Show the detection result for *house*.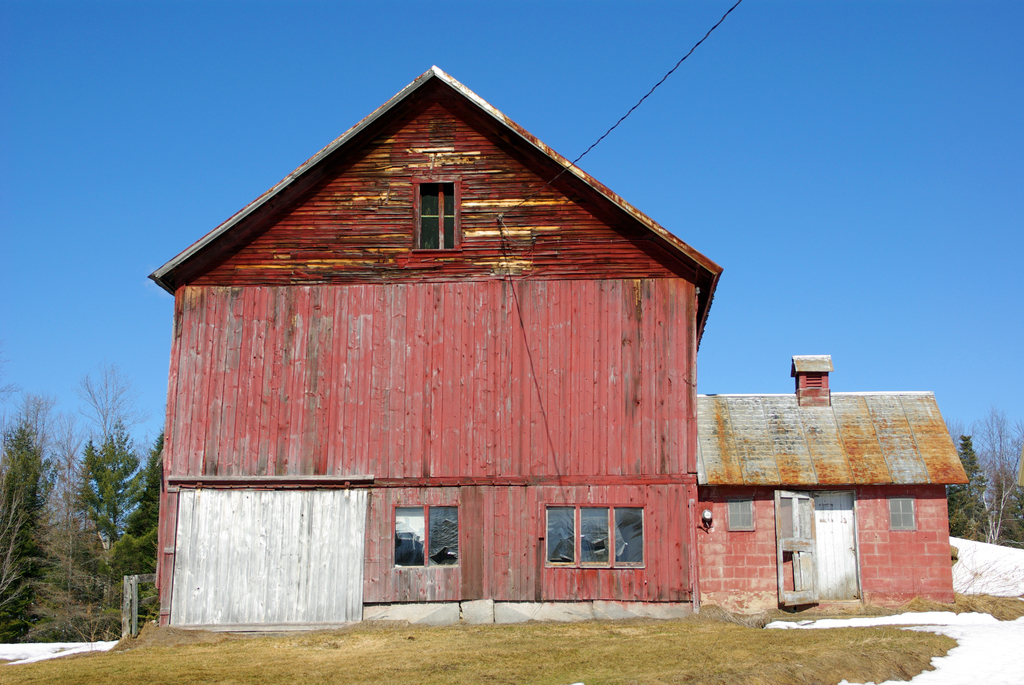
184/32/893/628.
